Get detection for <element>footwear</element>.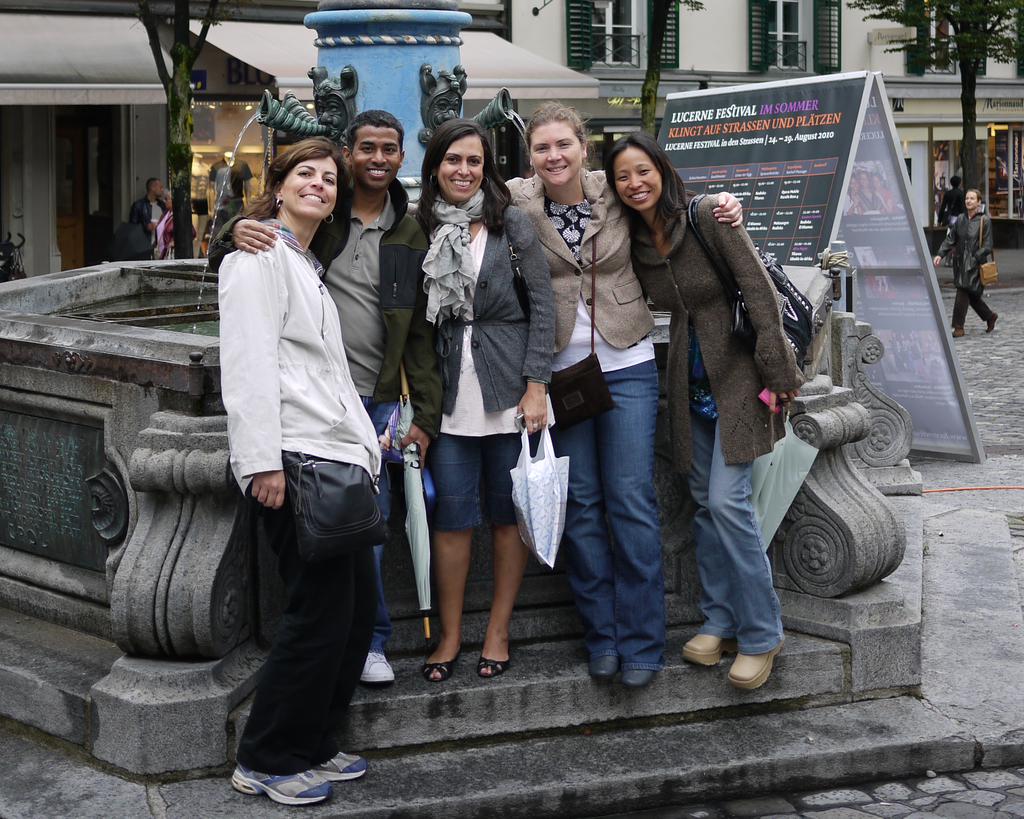
Detection: [726,639,780,692].
